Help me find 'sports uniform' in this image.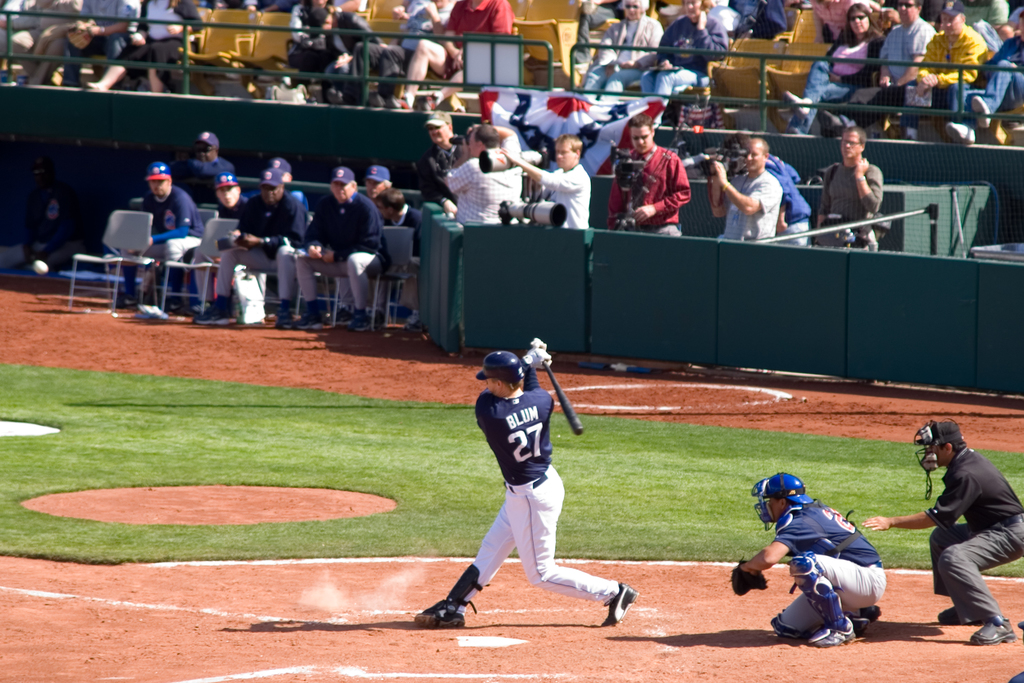
Found it: x1=415, y1=338, x2=638, y2=630.
